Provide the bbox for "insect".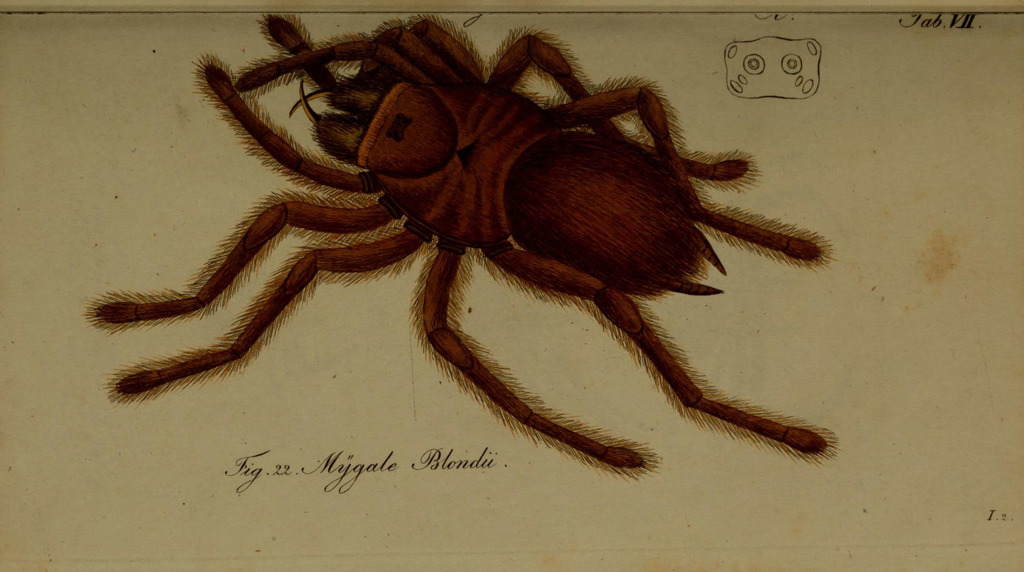
bbox=[83, 11, 842, 484].
